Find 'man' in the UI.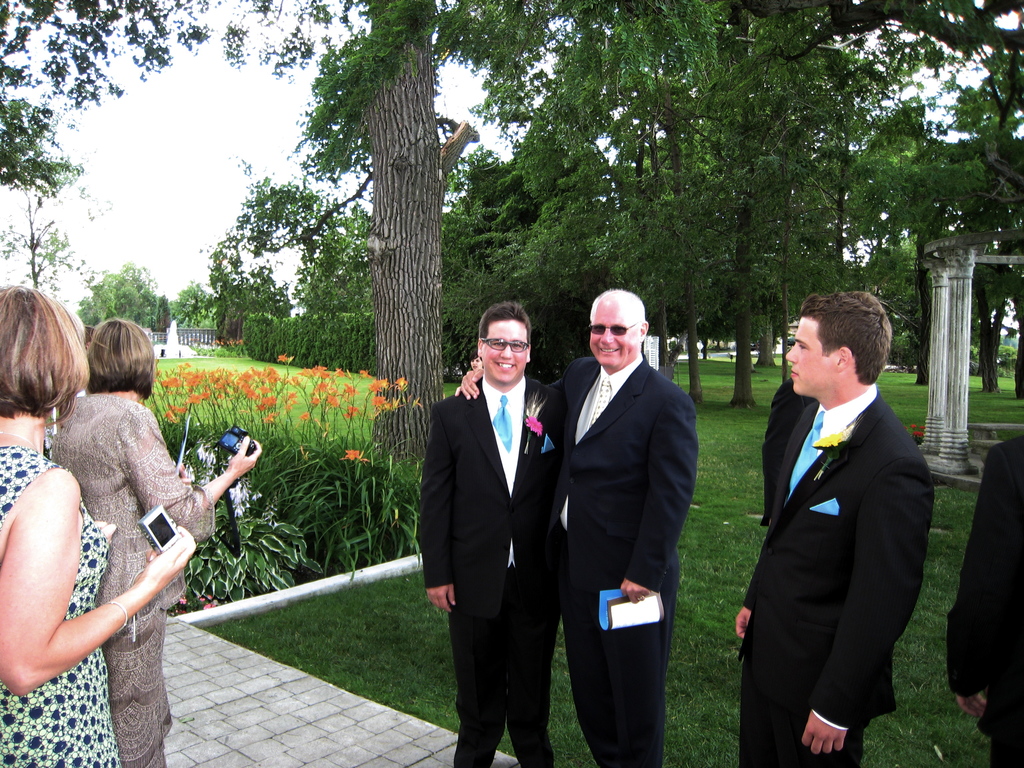
UI element at (left=422, top=305, right=577, bottom=765).
